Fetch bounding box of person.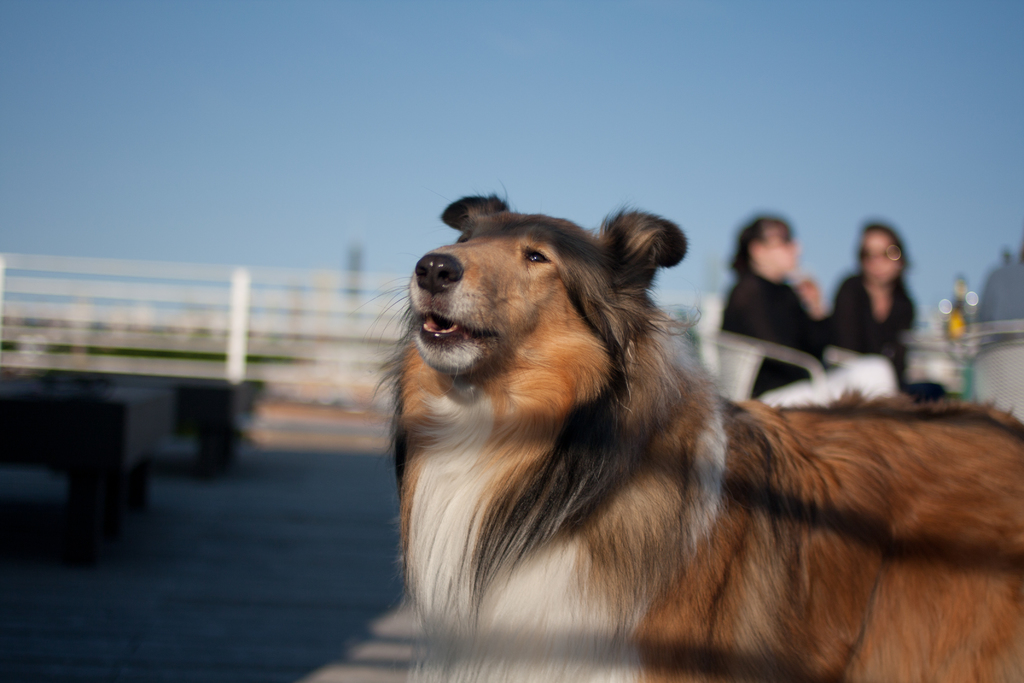
Bbox: box=[830, 220, 948, 403].
